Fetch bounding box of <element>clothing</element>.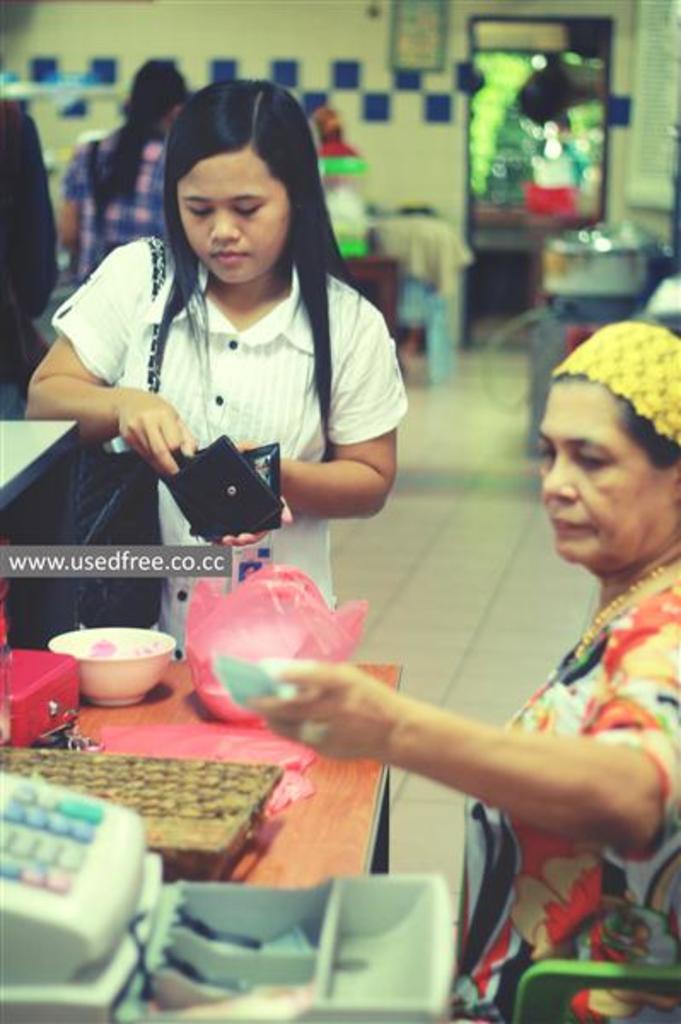
Bbox: box(48, 234, 416, 654).
